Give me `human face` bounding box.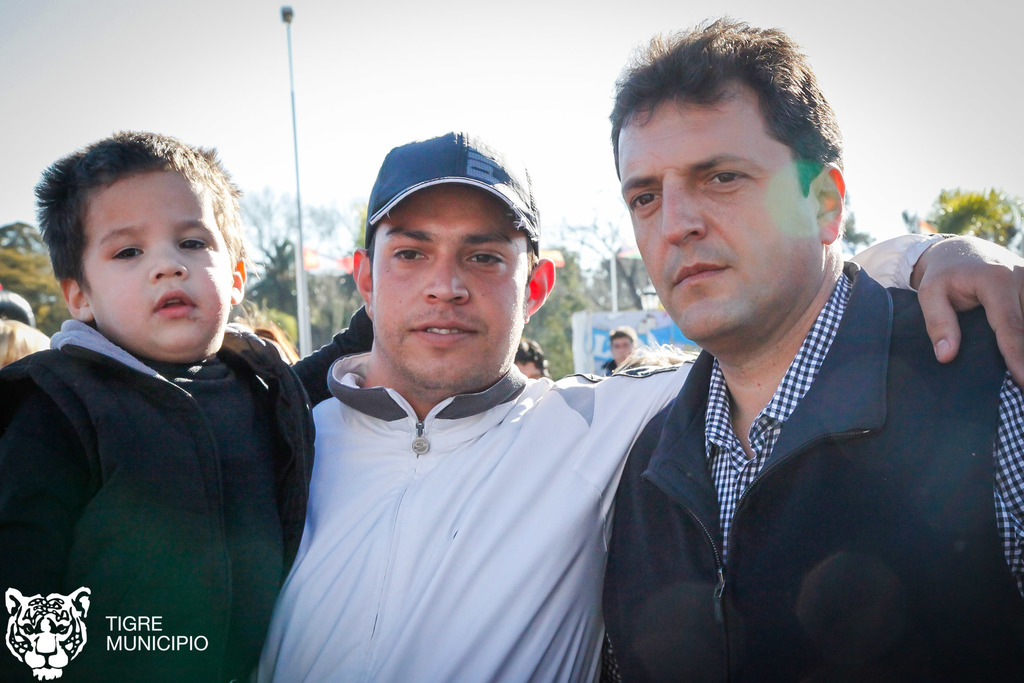
x1=611 y1=335 x2=632 y2=365.
